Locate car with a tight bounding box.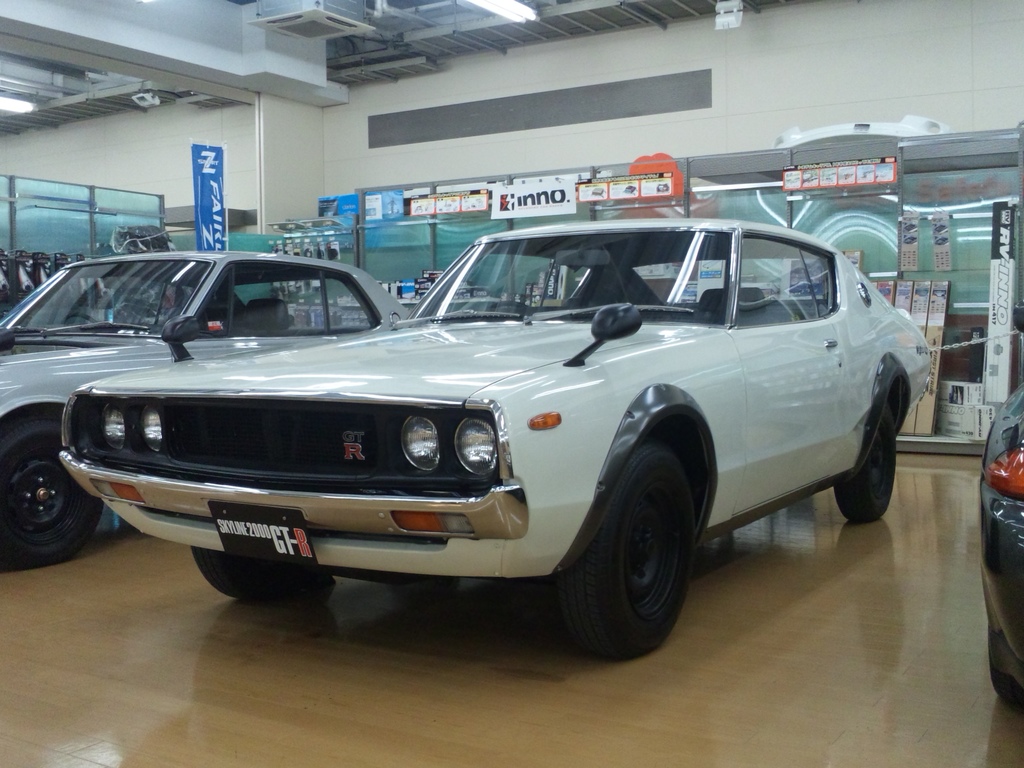
0 252 407 566.
